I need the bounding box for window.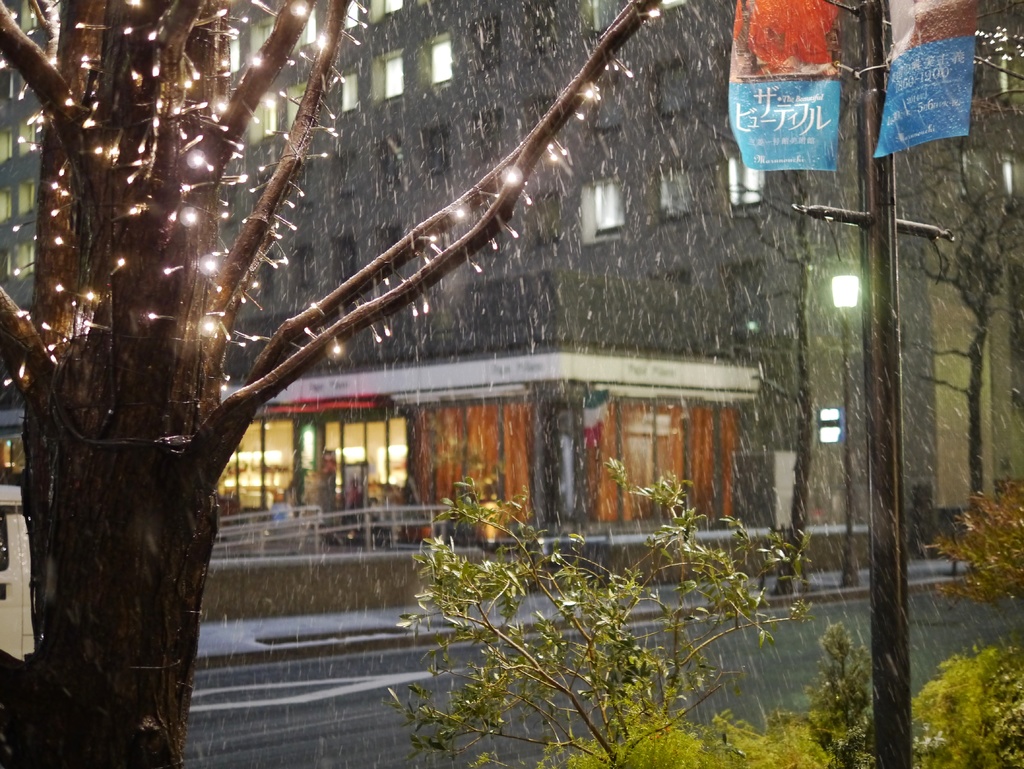
Here it is: (left=290, top=88, right=308, bottom=126).
